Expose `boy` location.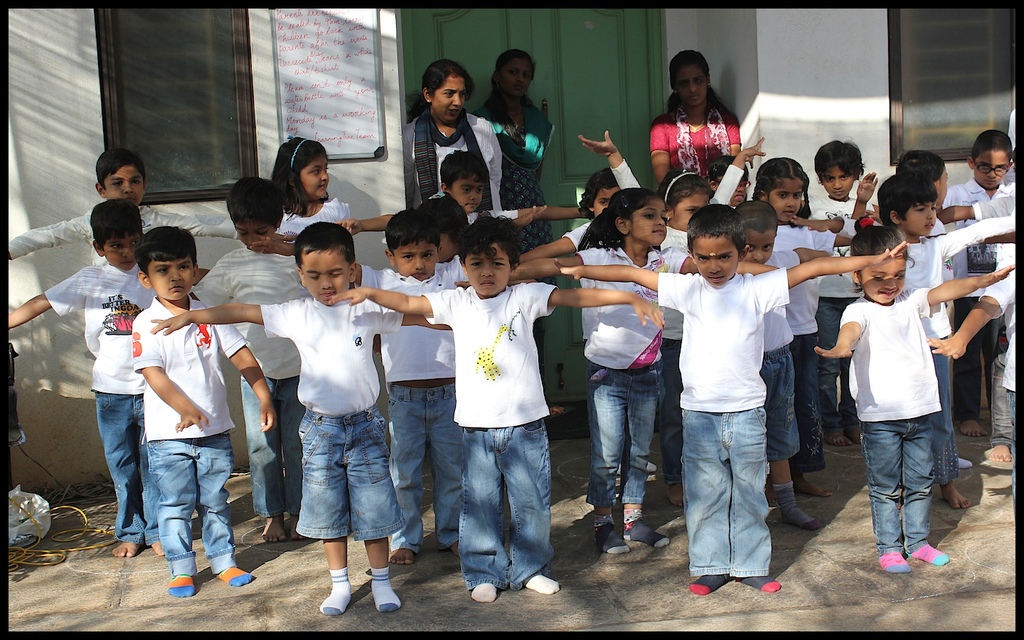
Exposed at [left=7, top=196, right=202, bottom=557].
